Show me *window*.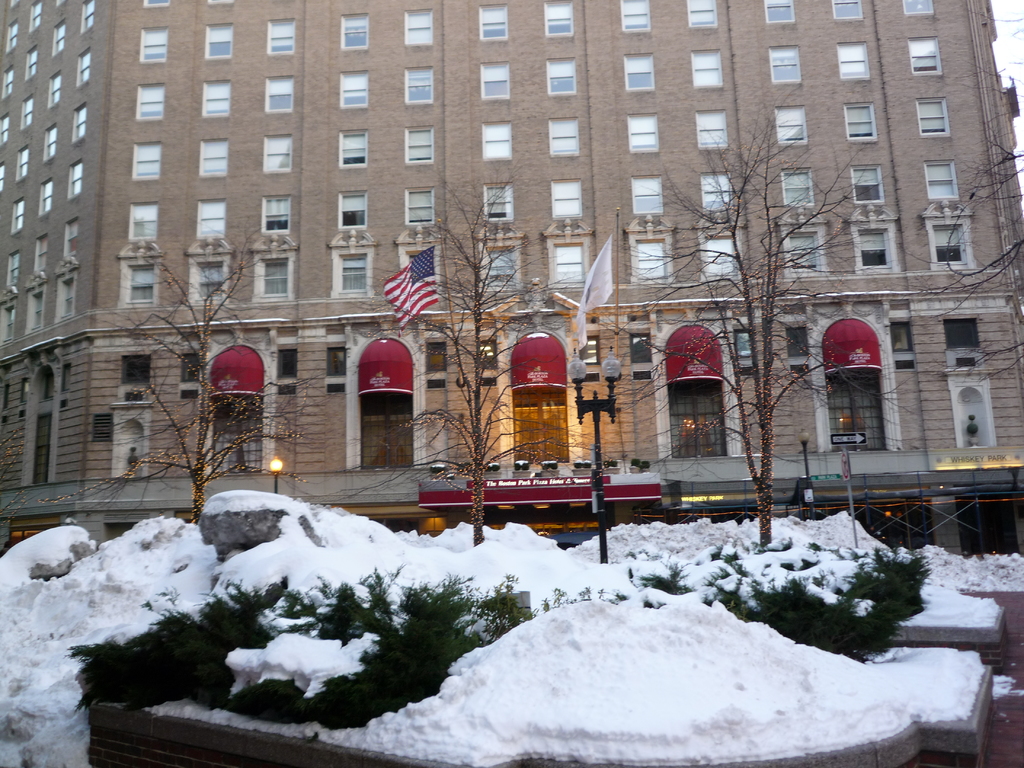
*window* is here: locate(552, 242, 583, 284).
